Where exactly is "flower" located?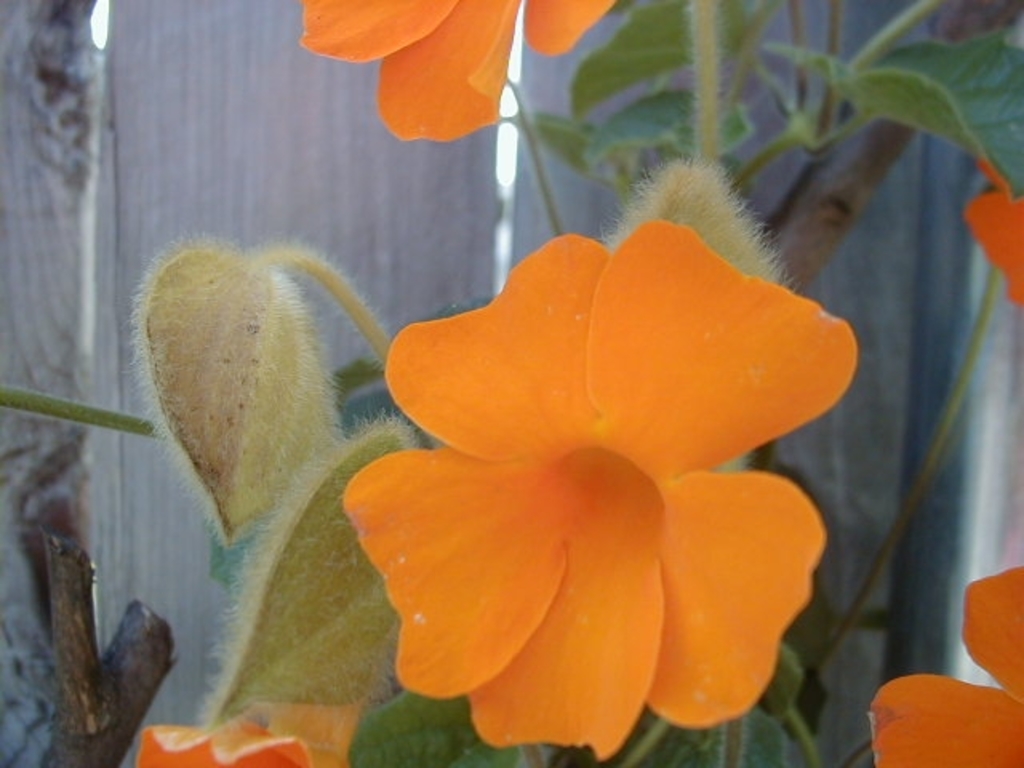
Its bounding box is 371,198,885,688.
